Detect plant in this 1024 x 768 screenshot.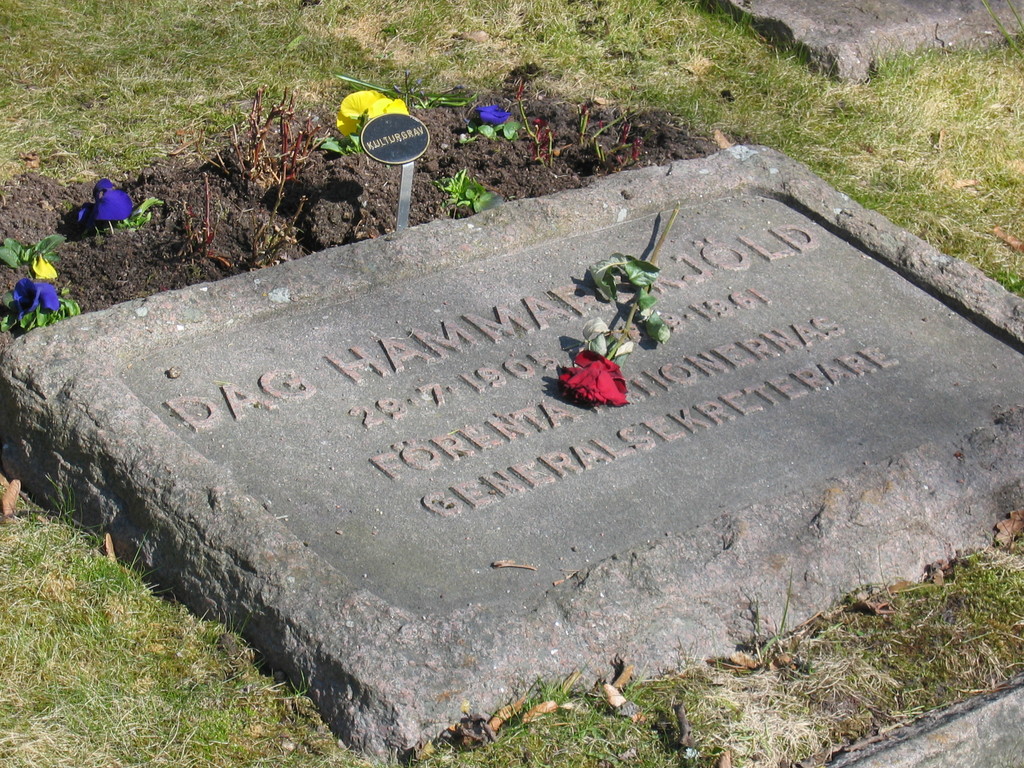
Detection: Rect(143, 78, 352, 258).
